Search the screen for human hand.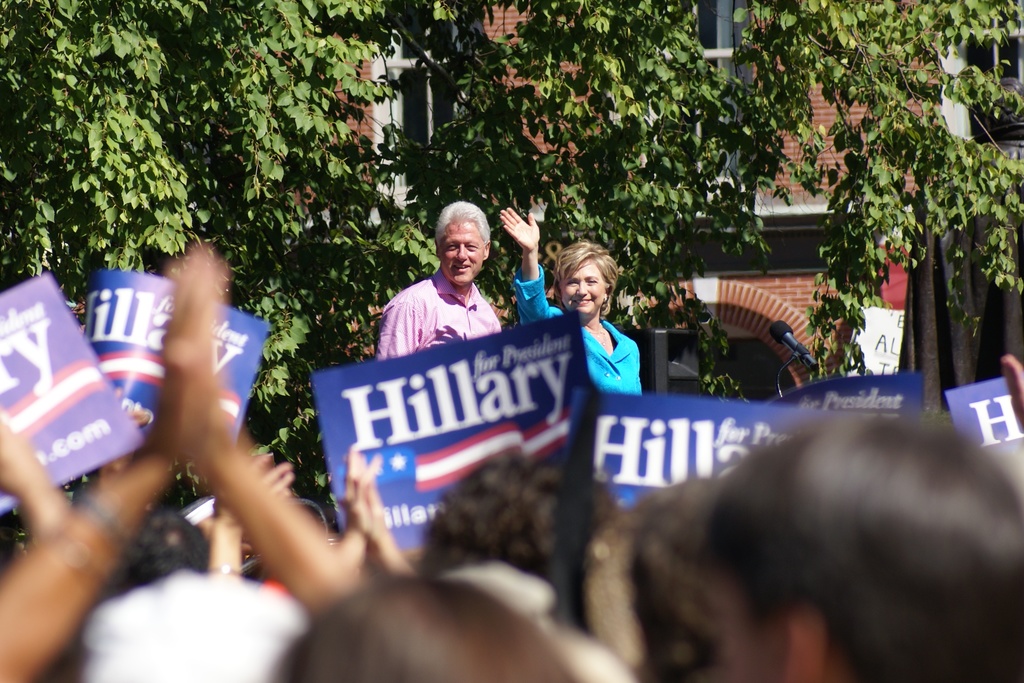
Found at [x1=345, y1=447, x2=383, y2=541].
